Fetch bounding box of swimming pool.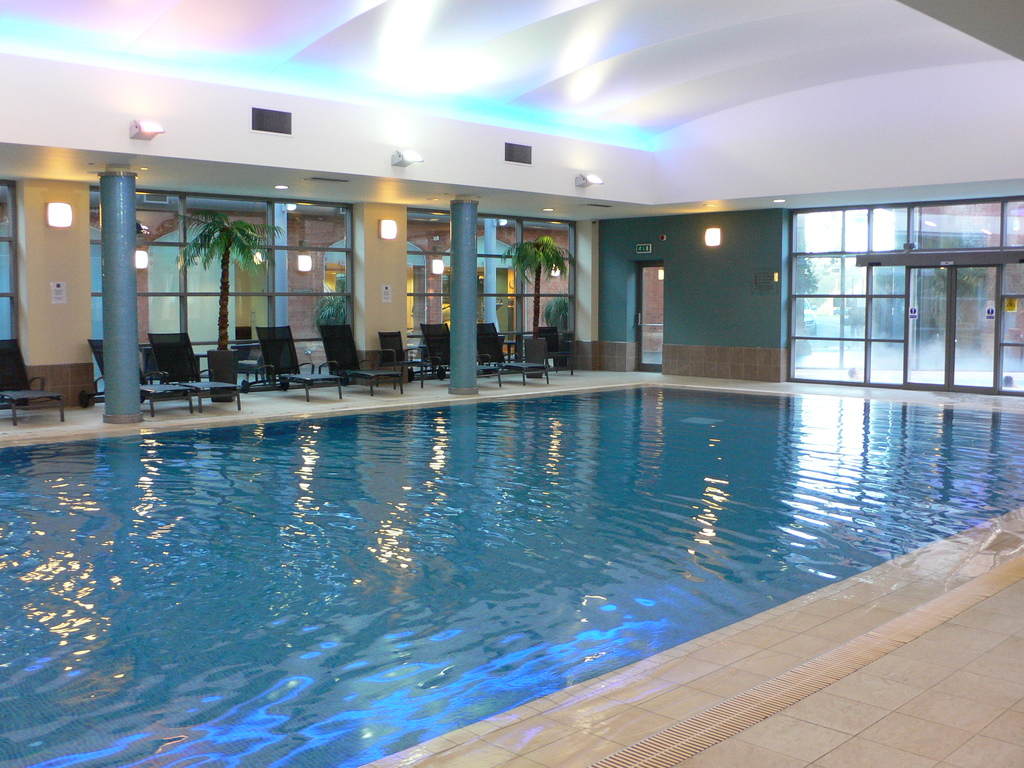
Bbox: box=[0, 380, 1023, 767].
